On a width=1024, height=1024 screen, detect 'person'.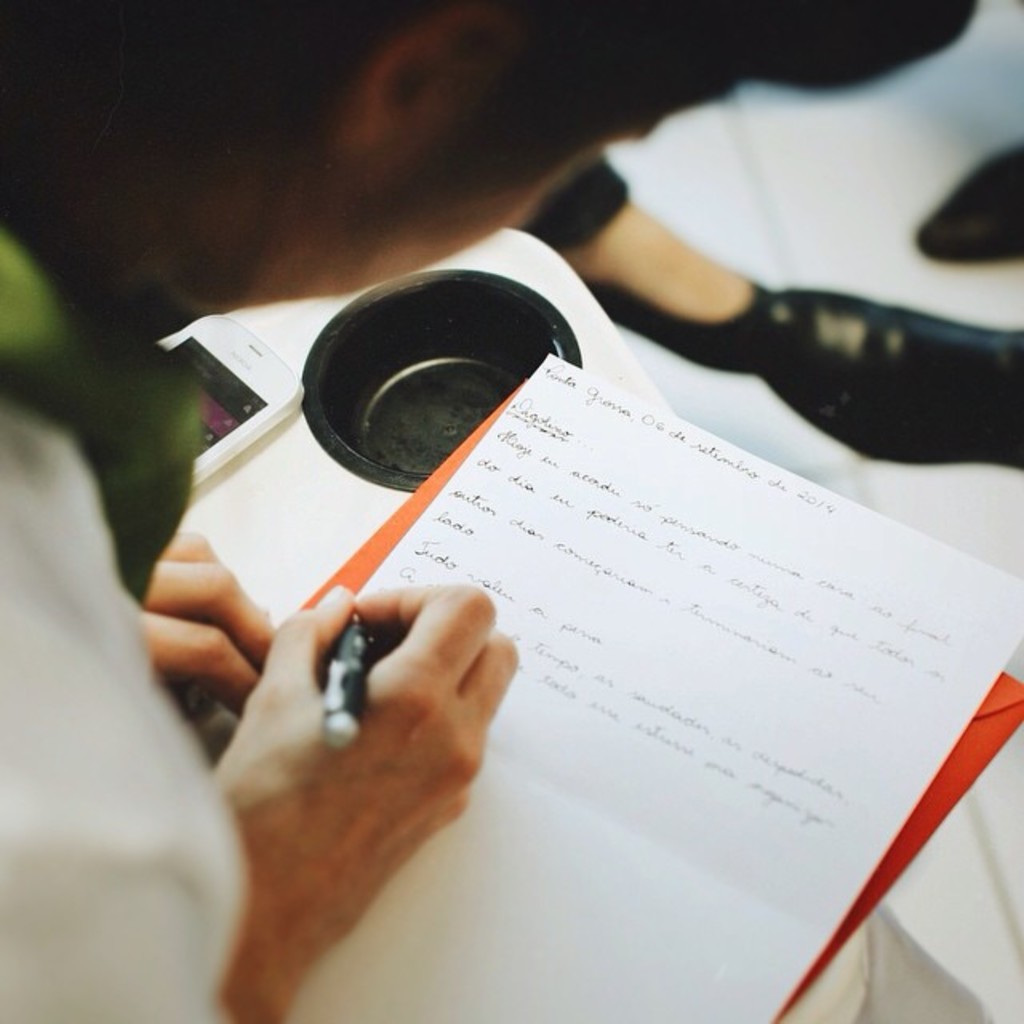
detection(0, 0, 976, 1022).
